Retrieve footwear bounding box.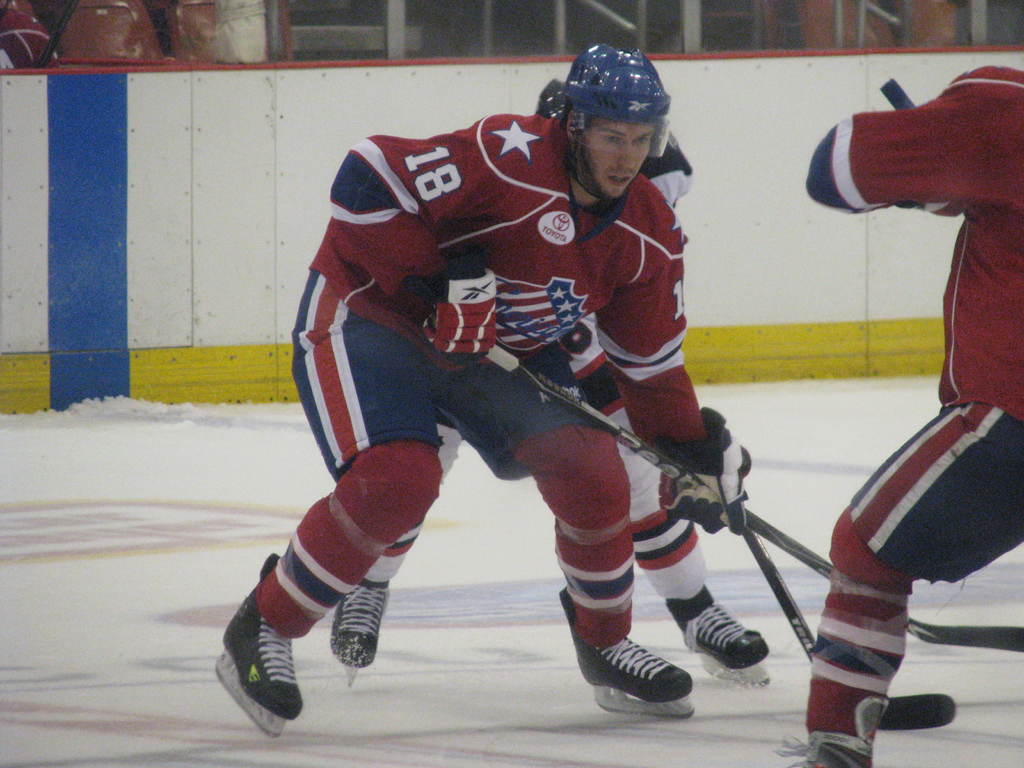
Bounding box: bbox=[668, 564, 778, 696].
